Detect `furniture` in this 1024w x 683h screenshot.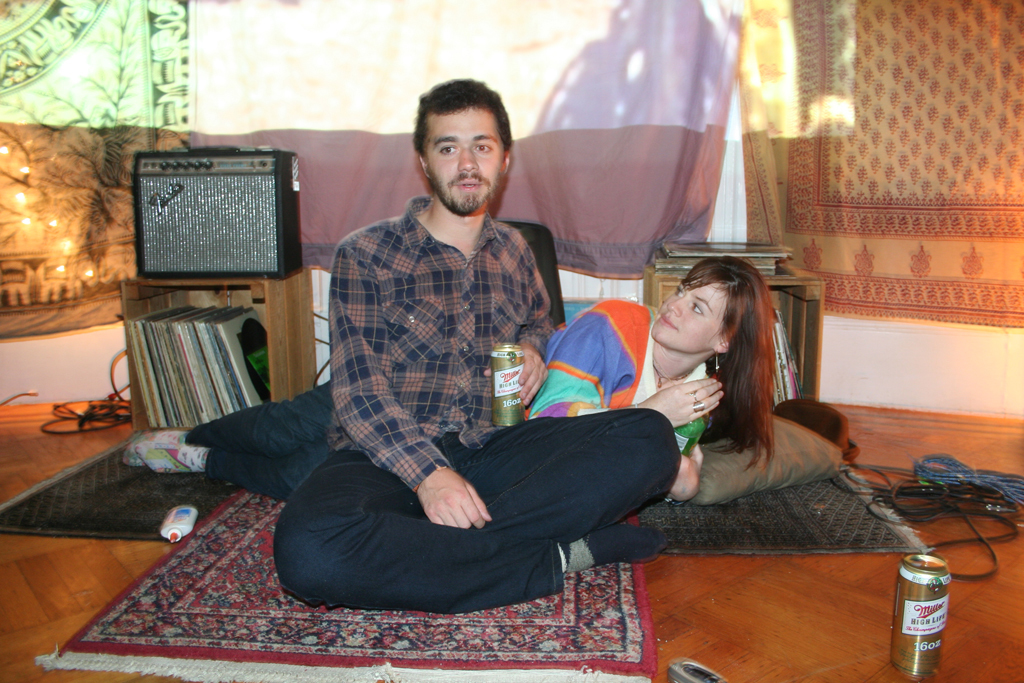
Detection: BBox(638, 263, 828, 404).
